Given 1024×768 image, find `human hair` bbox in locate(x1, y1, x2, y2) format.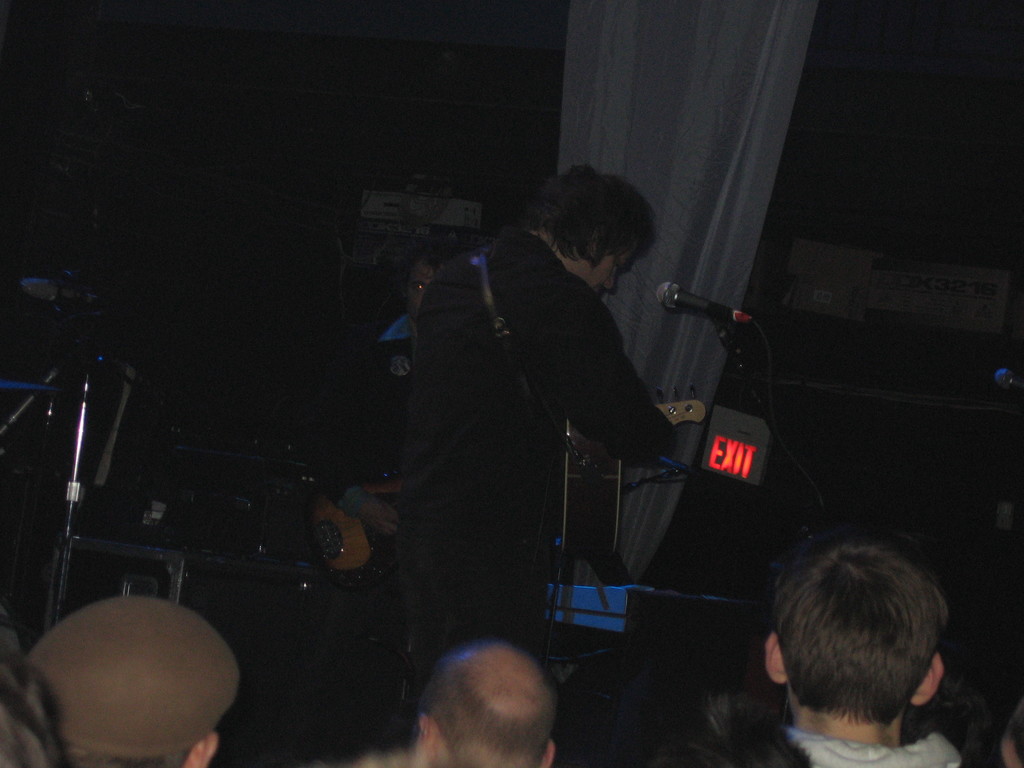
locate(517, 159, 655, 268).
